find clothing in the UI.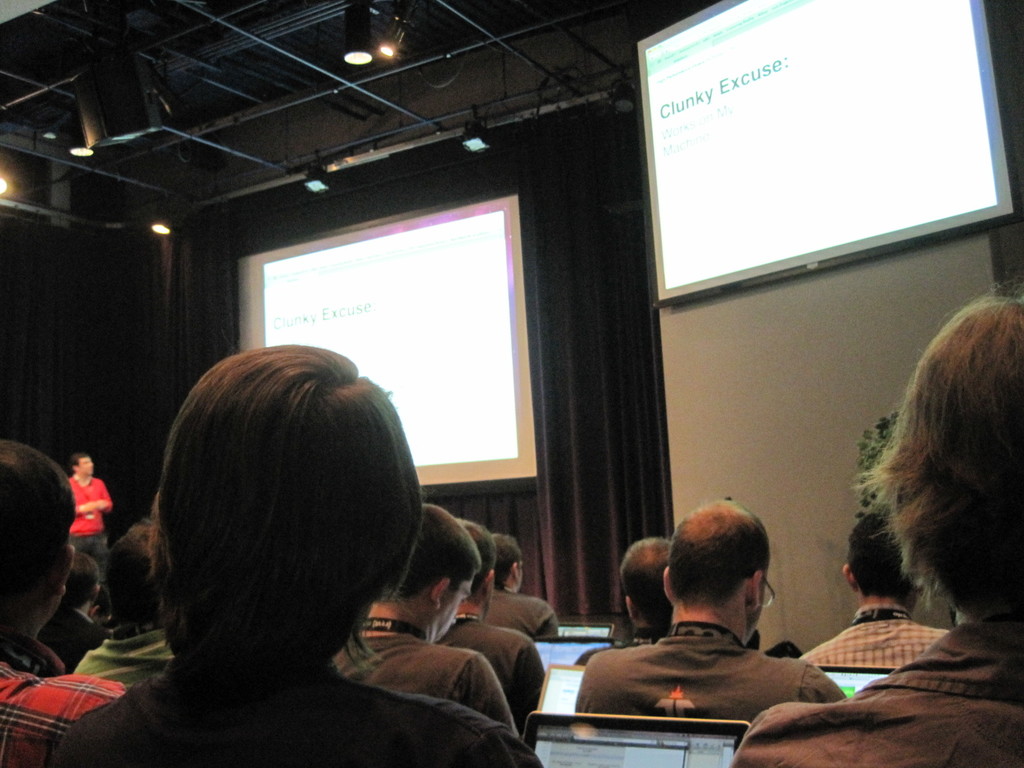
UI element at <region>573, 628, 666, 662</region>.
